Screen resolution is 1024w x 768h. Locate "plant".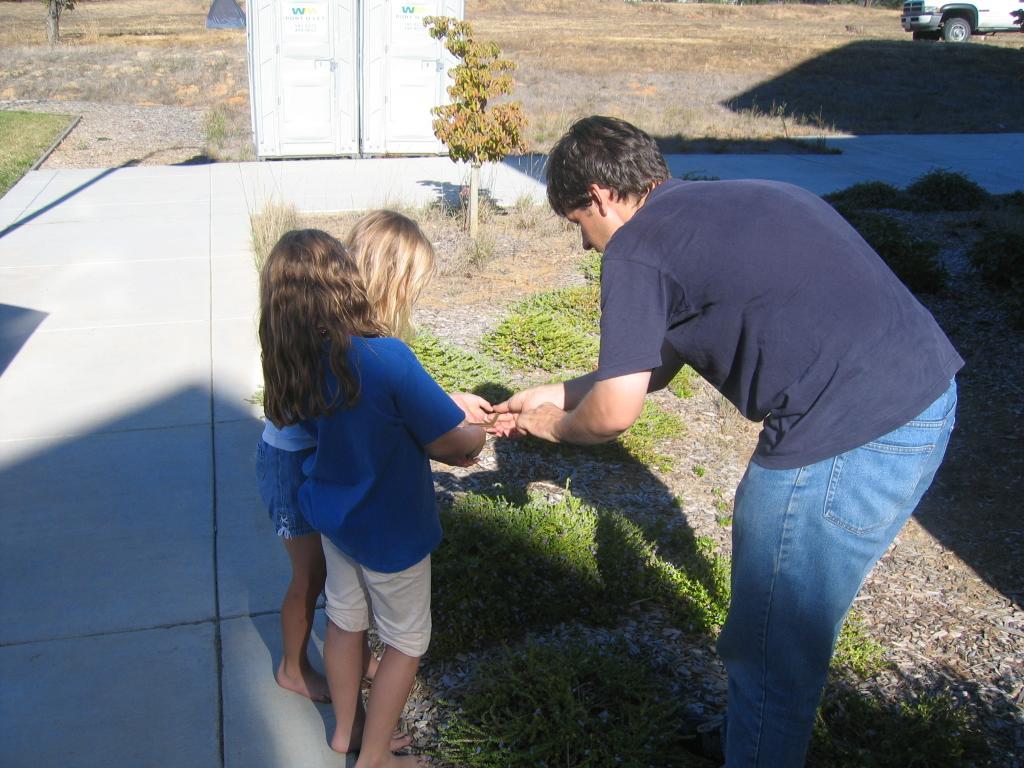
[left=72, top=138, right=90, bottom=153].
